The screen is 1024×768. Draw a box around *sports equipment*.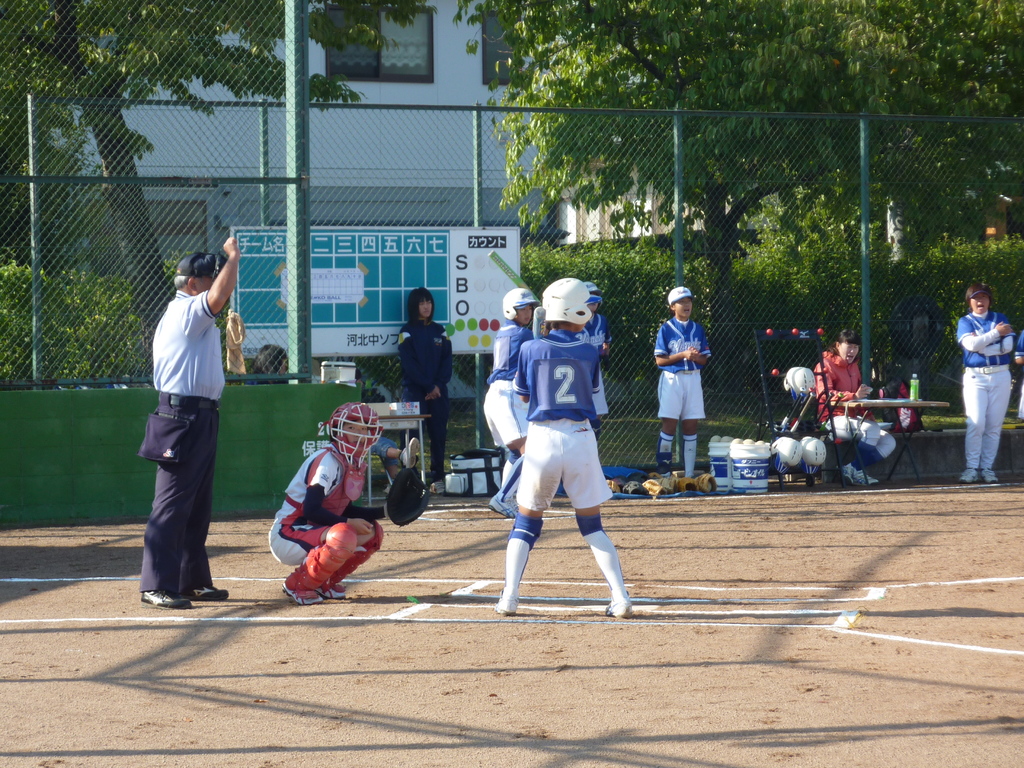
783, 397, 805, 433.
